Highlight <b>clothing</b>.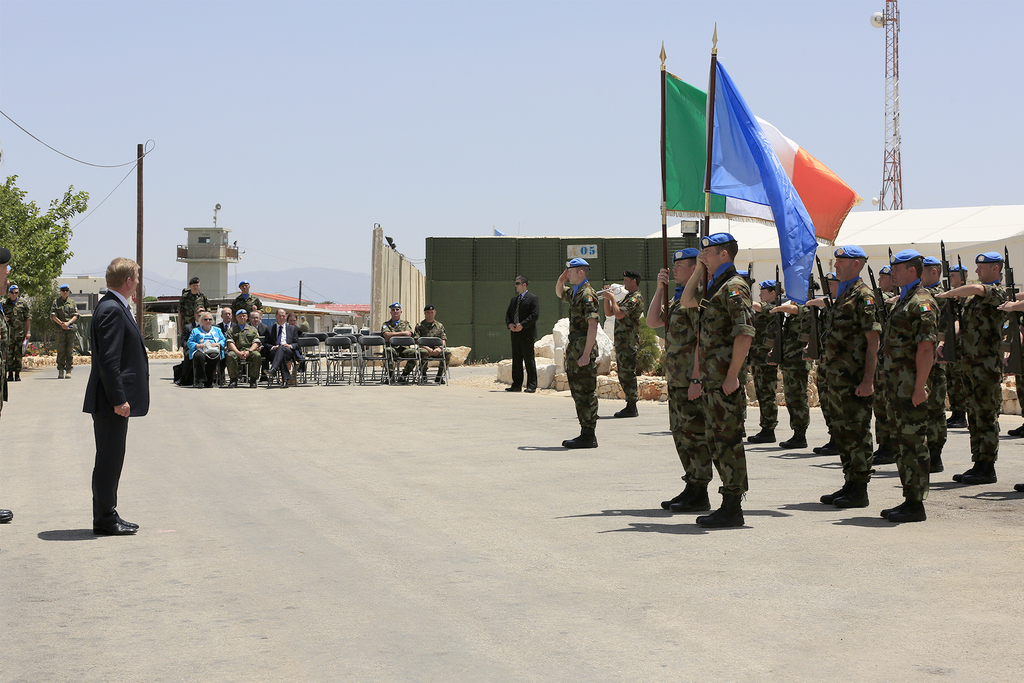
Highlighted region: [x1=934, y1=284, x2=976, y2=413].
